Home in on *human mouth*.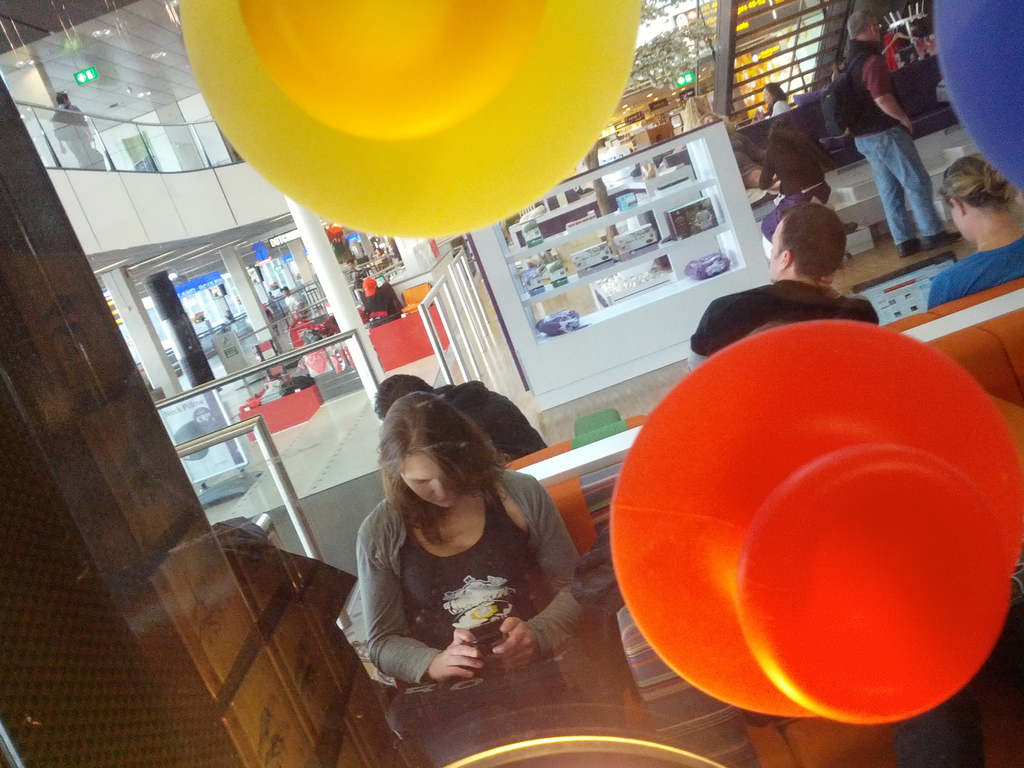
Homed in at pyautogui.locateOnScreen(433, 497, 449, 506).
